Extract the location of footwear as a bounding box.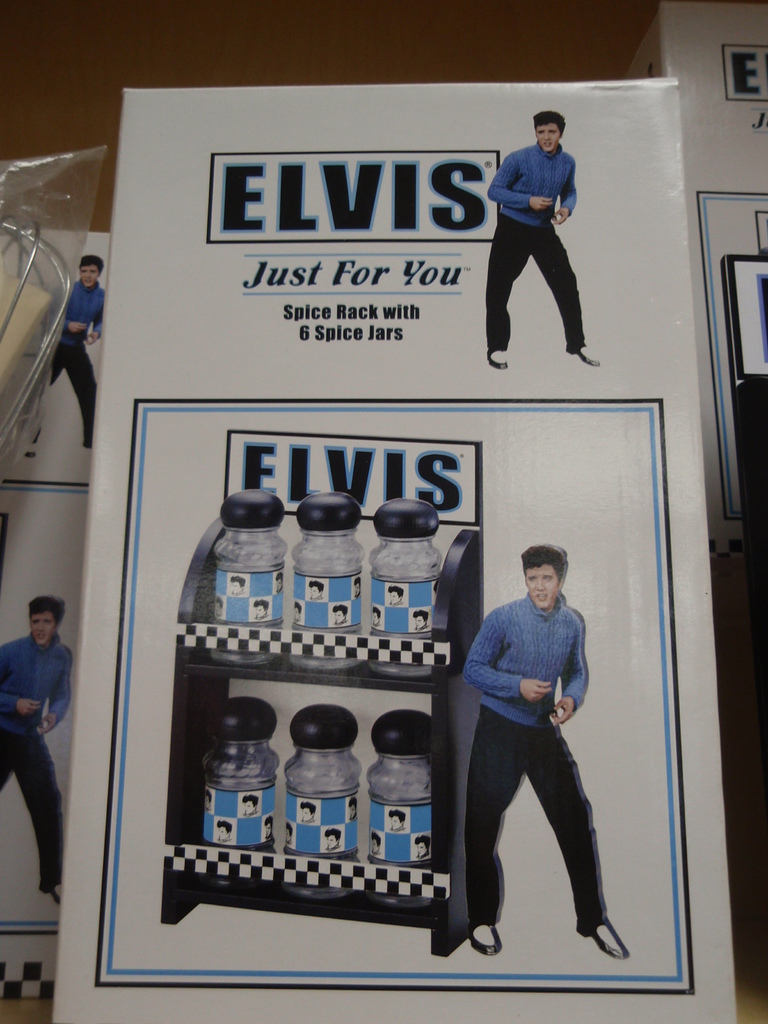
box=[468, 927, 505, 960].
